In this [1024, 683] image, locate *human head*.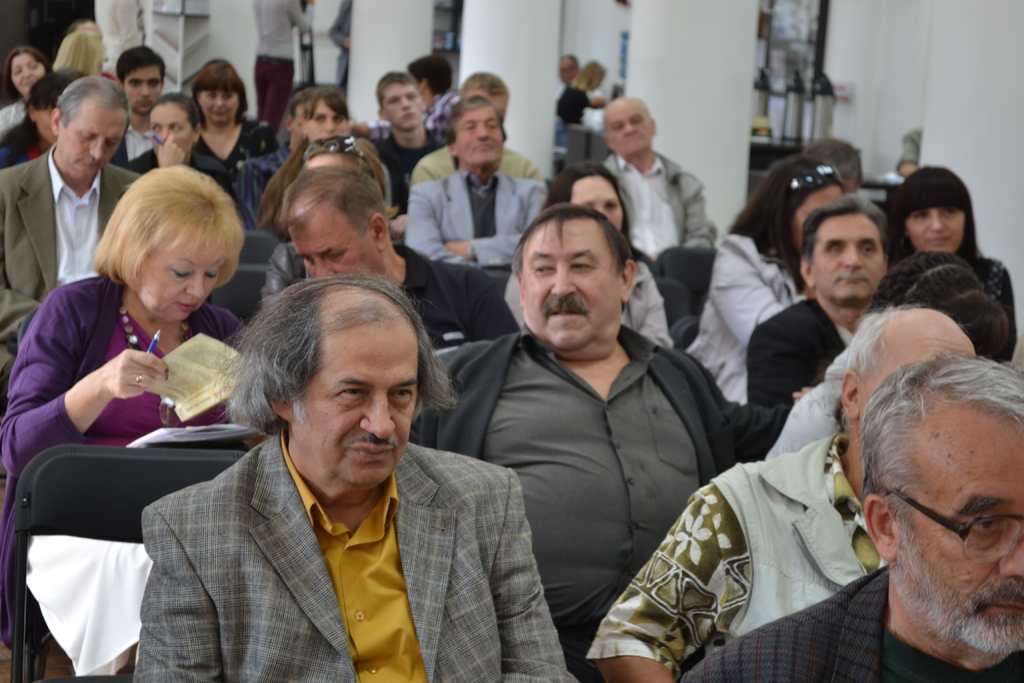
Bounding box: 185, 60, 245, 124.
